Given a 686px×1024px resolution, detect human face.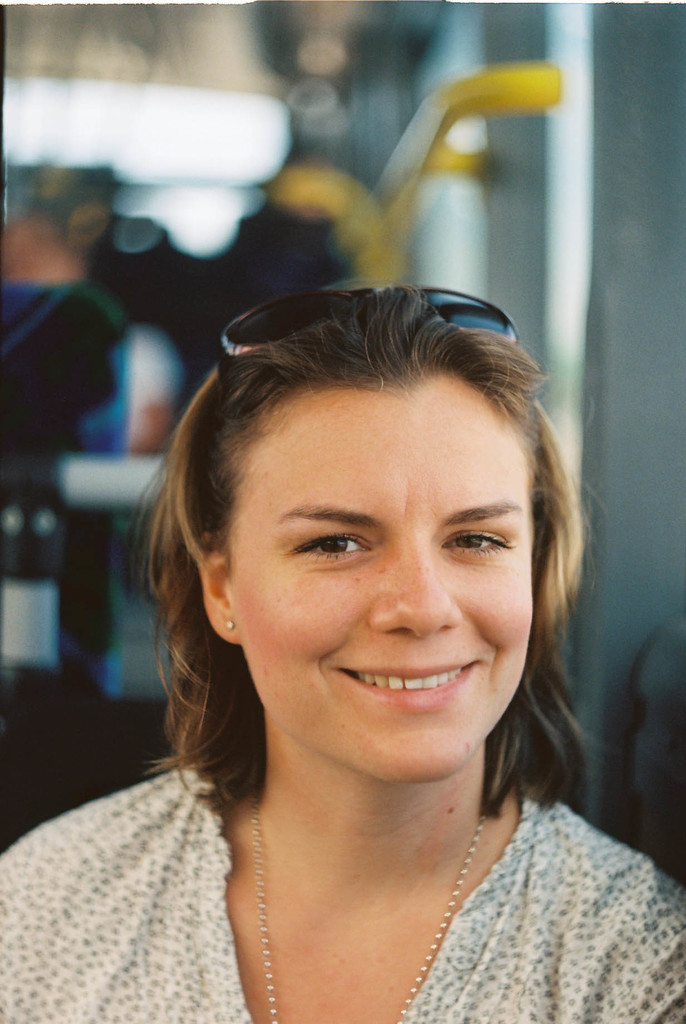
{"left": 234, "top": 366, "right": 535, "bottom": 777}.
